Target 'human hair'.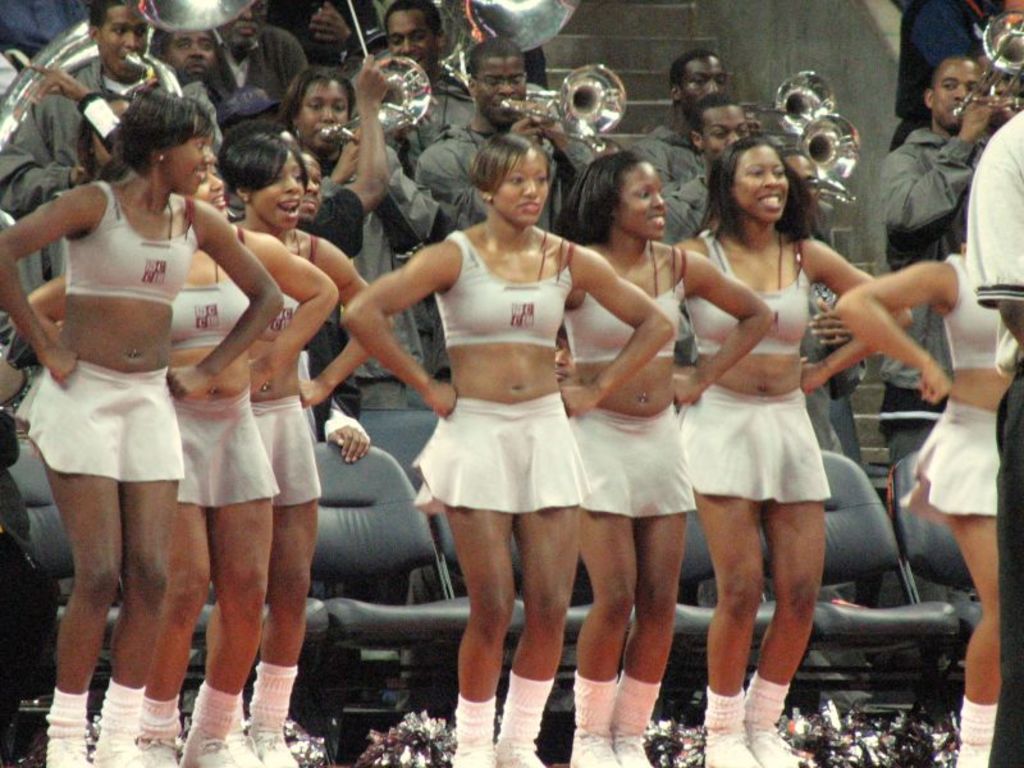
Target region: box(687, 95, 741, 148).
